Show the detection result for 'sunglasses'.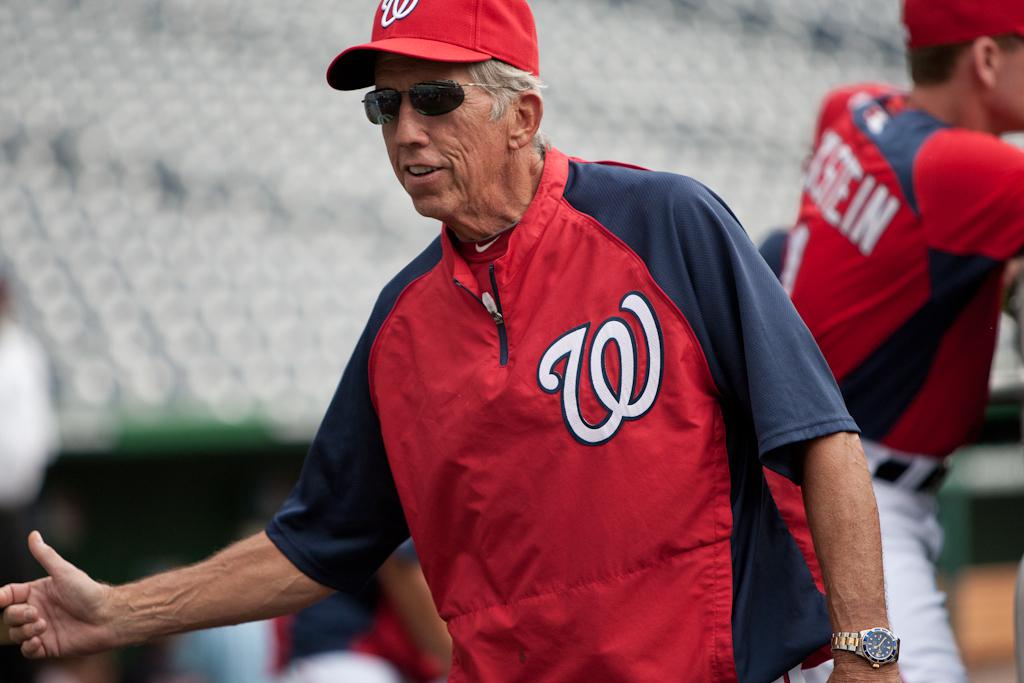
360 83 517 127.
